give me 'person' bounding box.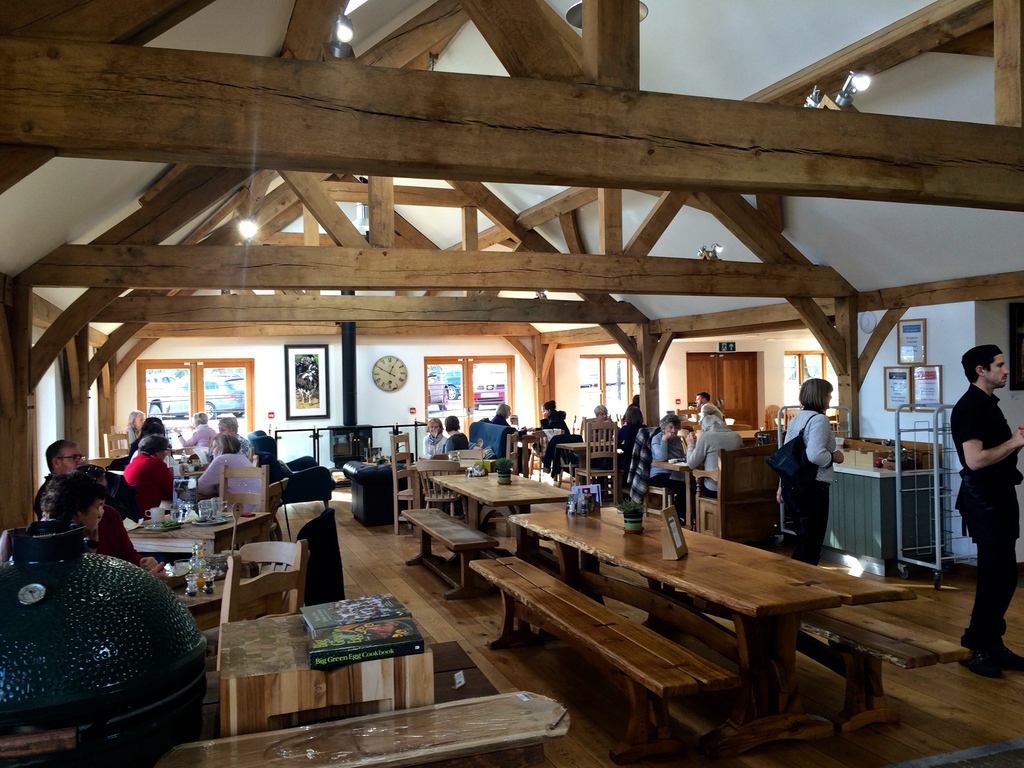
771/375/848/562.
